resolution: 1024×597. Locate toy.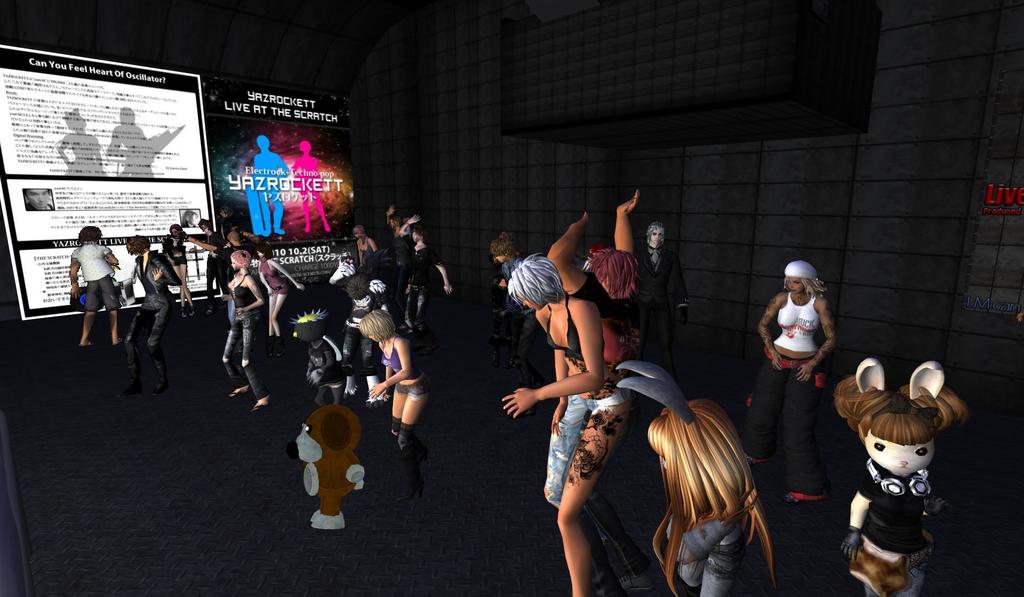
Rect(291, 310, 348, 392).
